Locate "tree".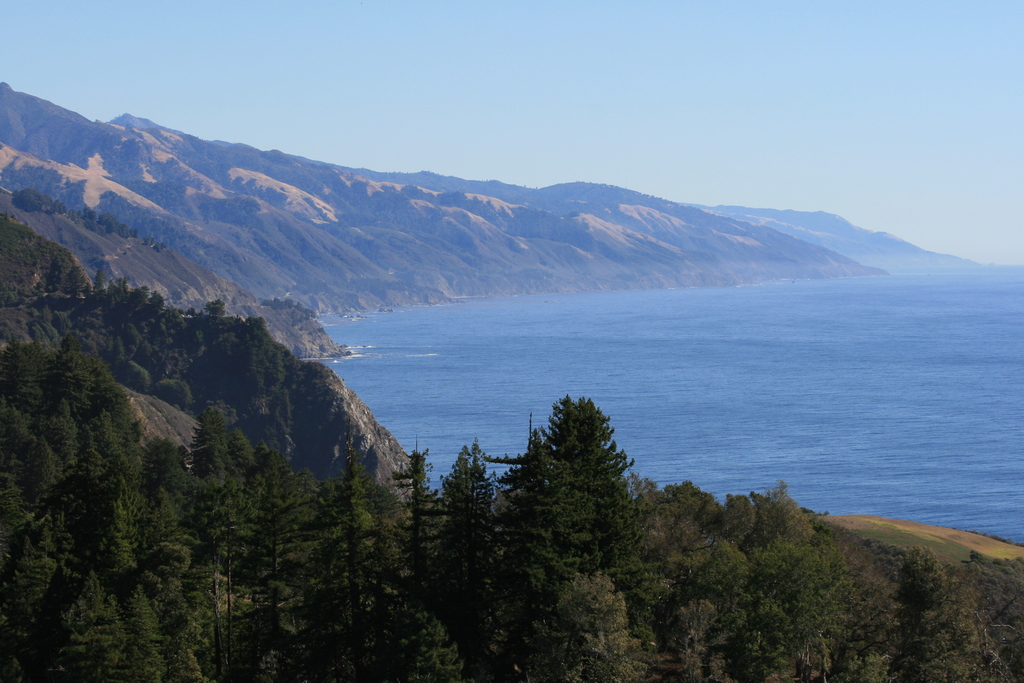
Bounding box: [532, 406, 683, 572].
